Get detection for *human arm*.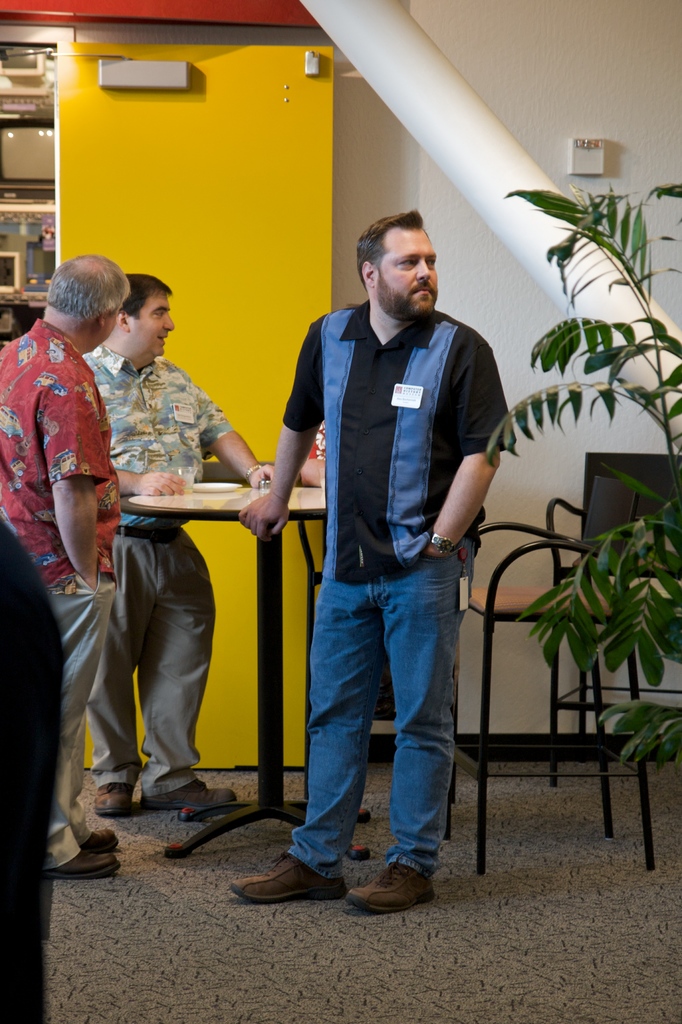
Detection: (left=188, top=371, right=279, bottom=487).
